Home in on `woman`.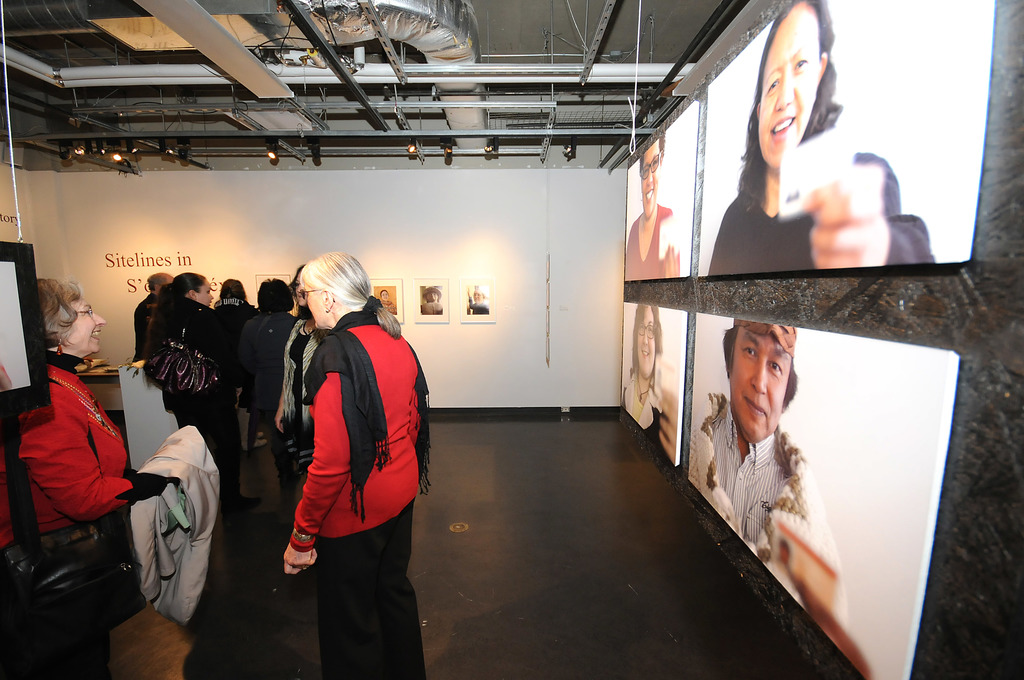
Homed in at bbox=[268, 222, 426, 676].
